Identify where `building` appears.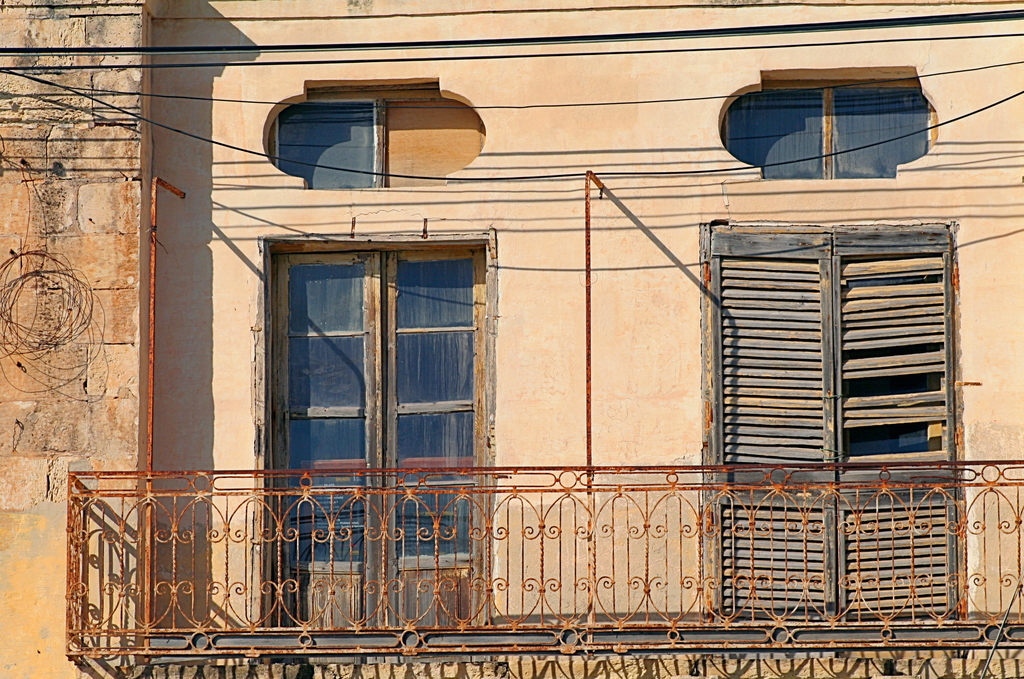
Appears at 0/0/1023/678.
